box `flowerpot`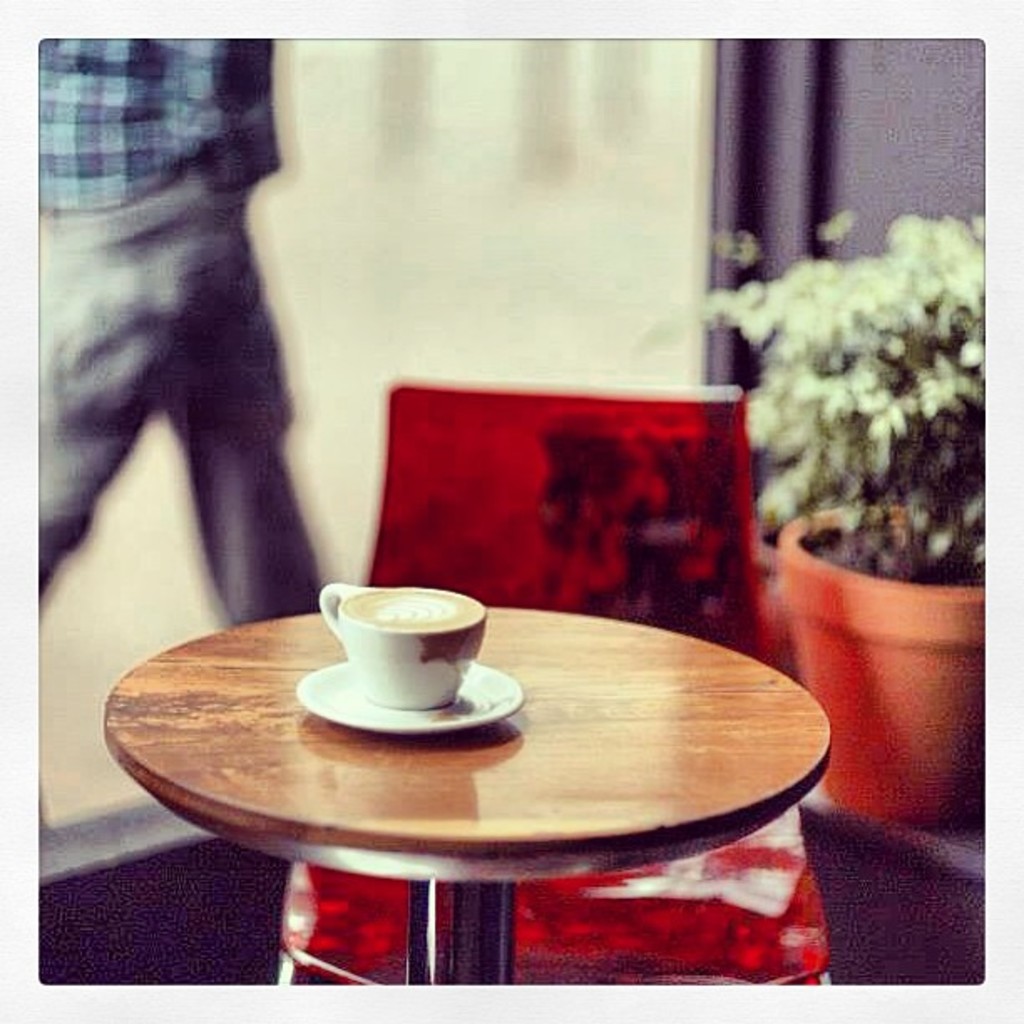
778/490/1002/828
